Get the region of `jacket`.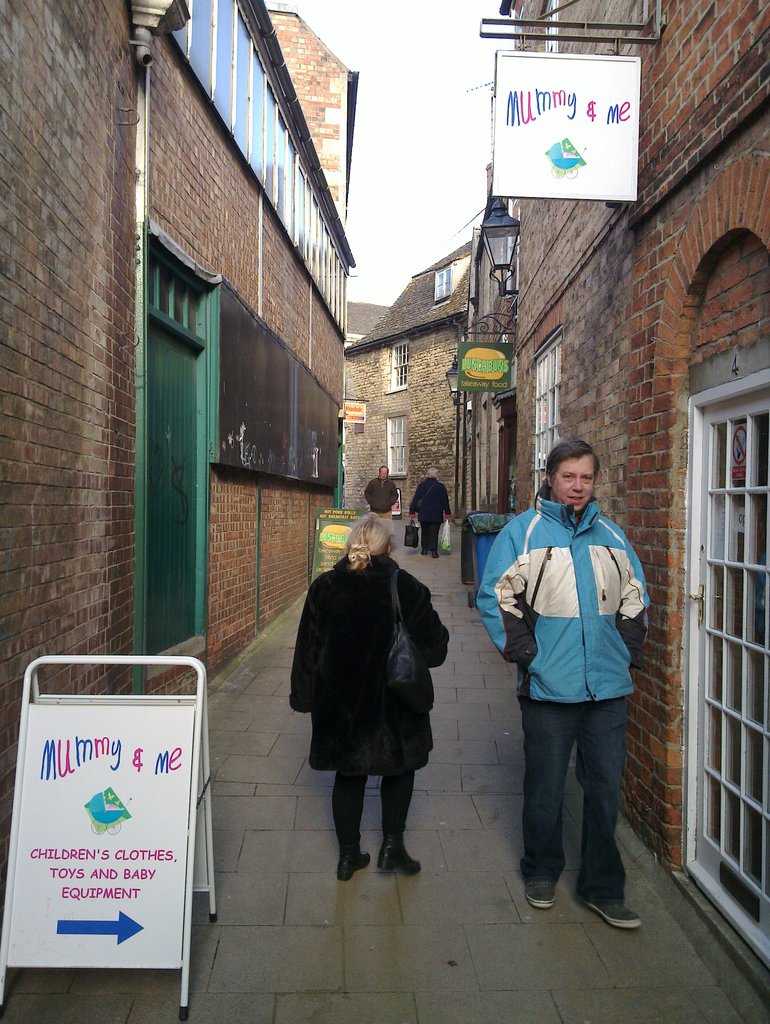
(411, 476, 458, 532).
